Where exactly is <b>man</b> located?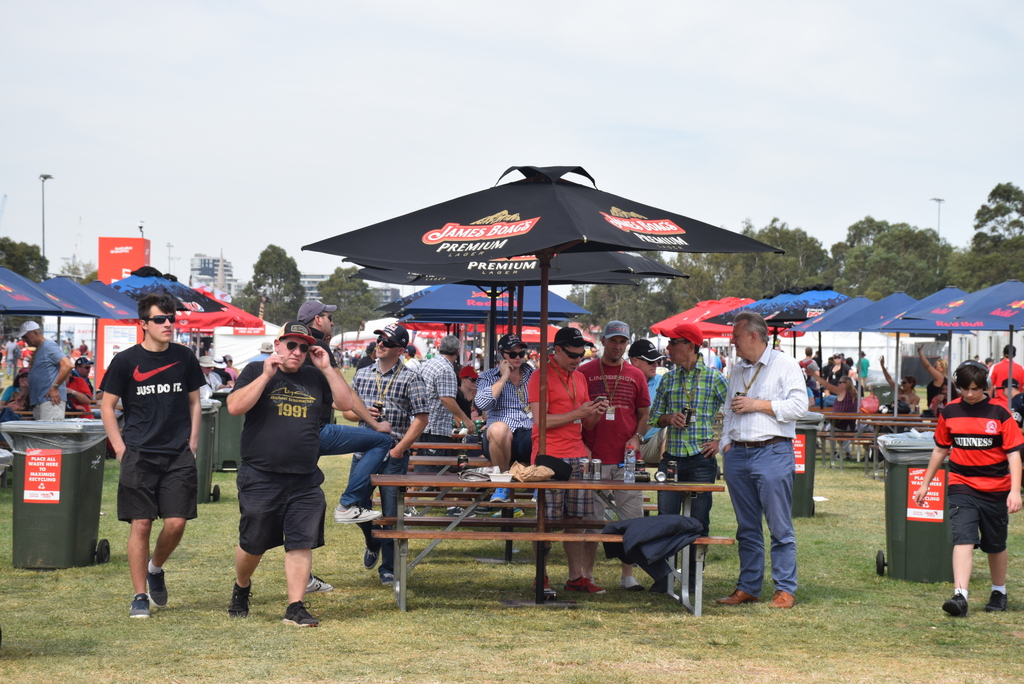
Its bounding box is {"x1": 525, "y1": 323, "x2": 606, "y2": 604}.
